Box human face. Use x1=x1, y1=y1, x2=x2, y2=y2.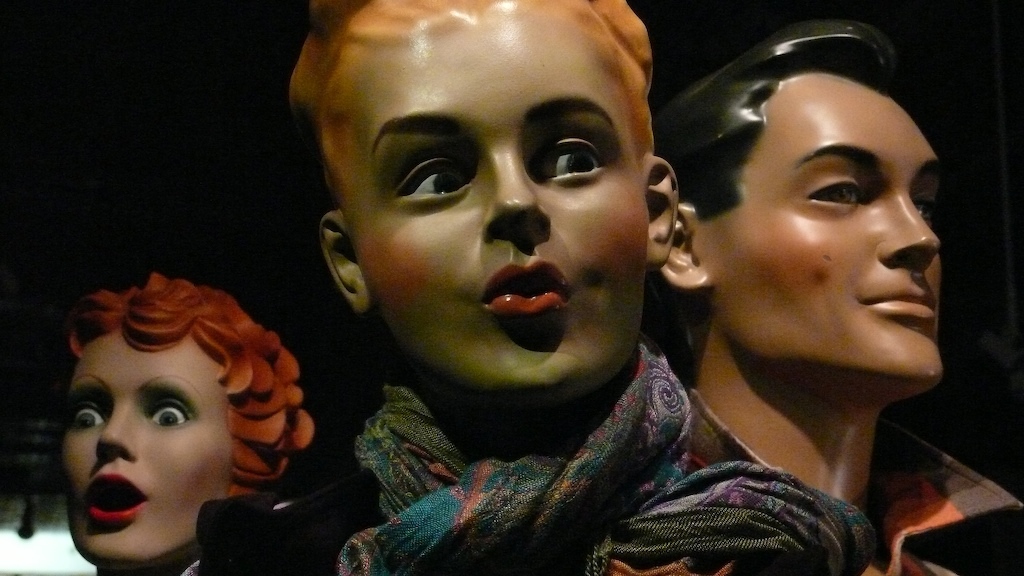
x1=685, y1=62, x2=966, y2=407.
